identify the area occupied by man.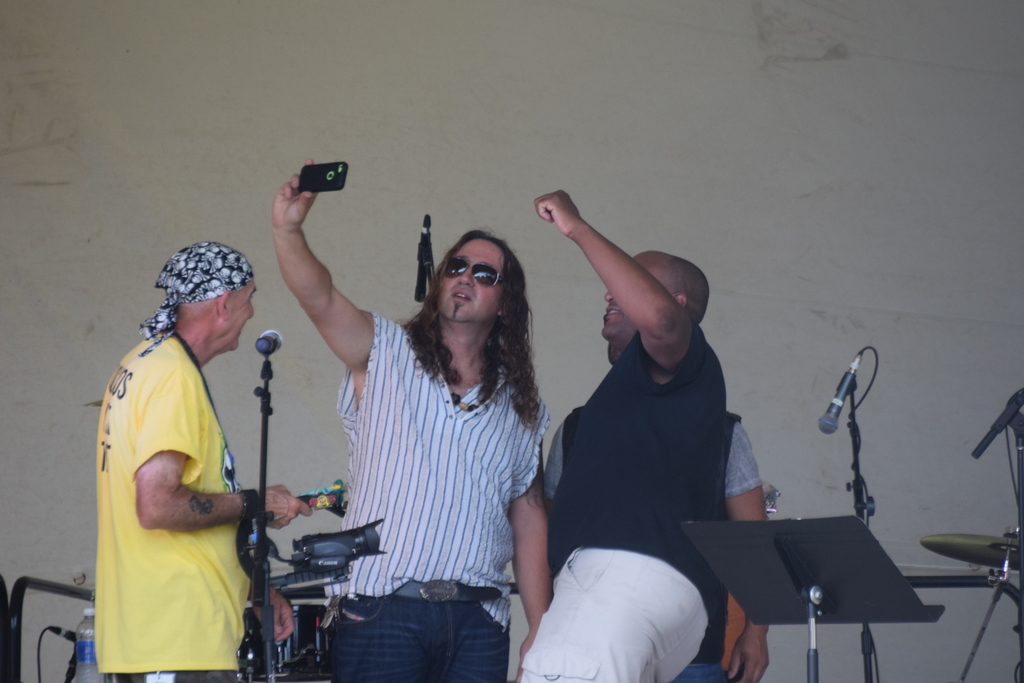
Area: (x1=512, y1=188, x2=730, y2=682).
